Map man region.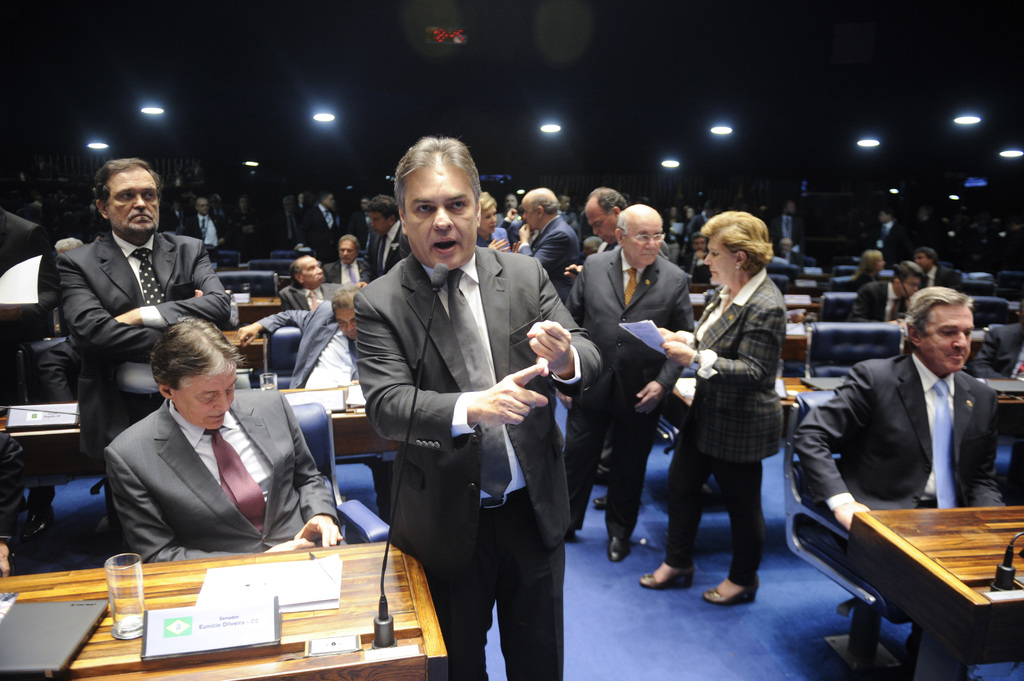
Mapped to box=[105, 314, 342, 555].
